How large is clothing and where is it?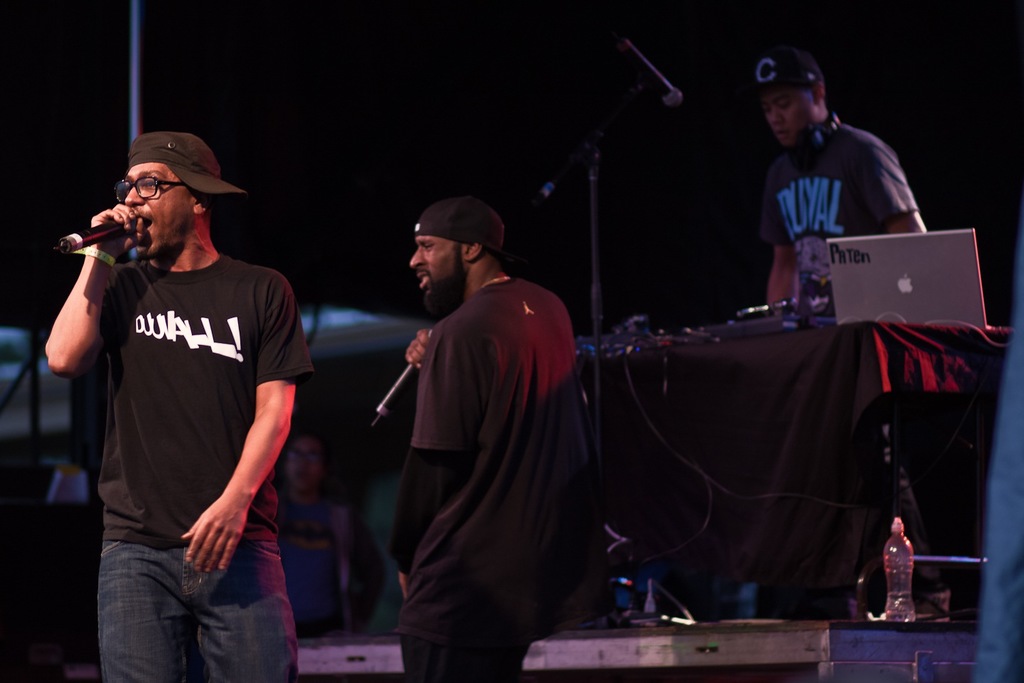
Bounding box: {"left": 759, "top": 112, "right": 920, "bottom": 323}.
